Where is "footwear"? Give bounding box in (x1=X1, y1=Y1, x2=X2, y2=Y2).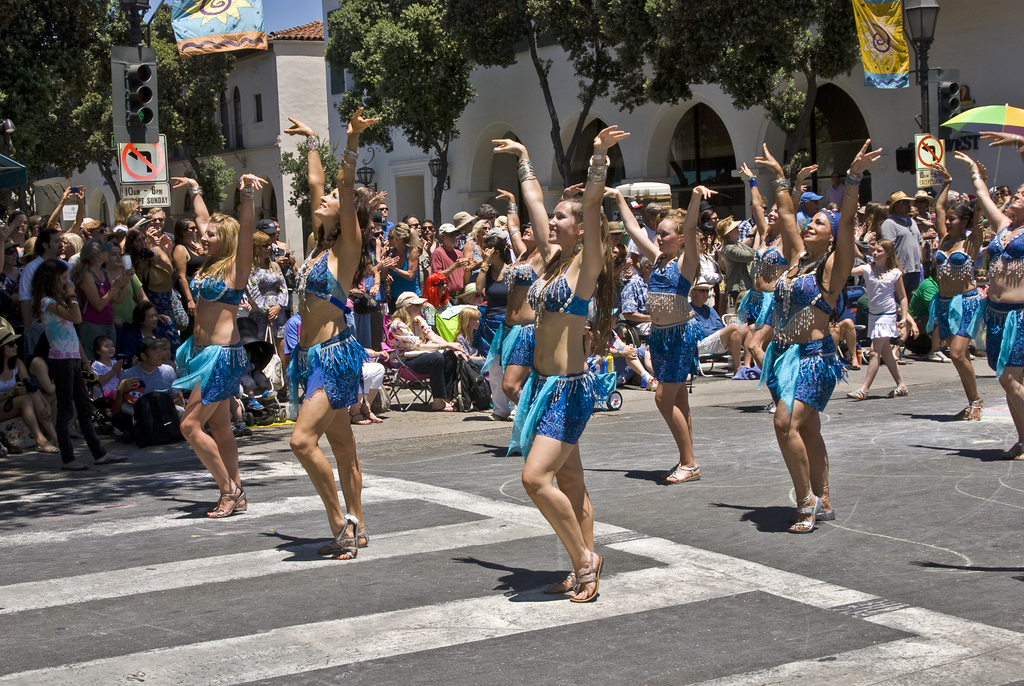
(x1=97, y1=452, x2=130, y2=464).
